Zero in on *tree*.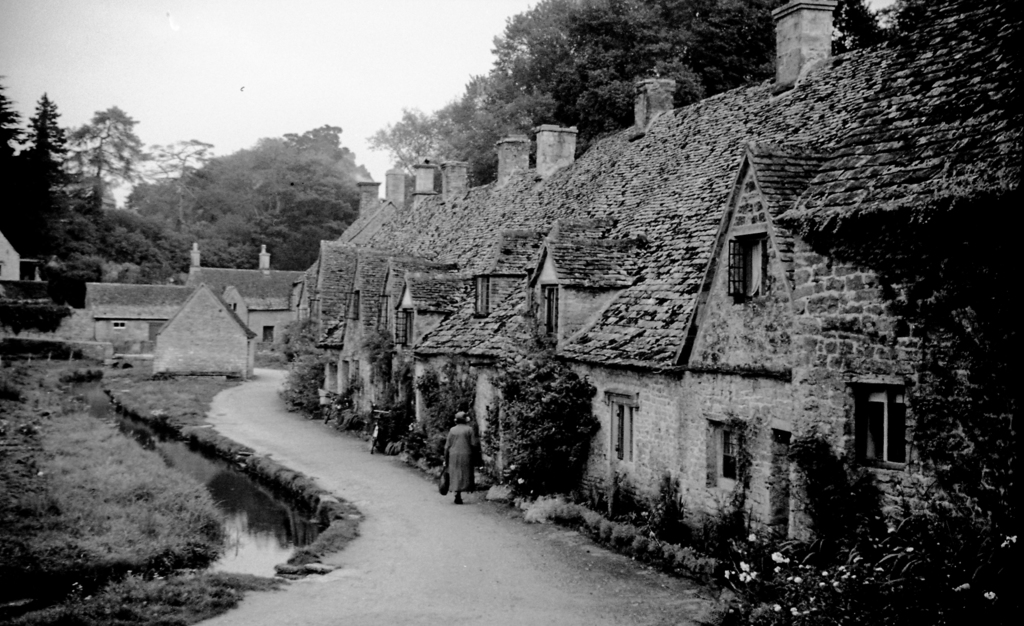
Zeroed in: {"left": 373, "top": 104, "right": 484, "bottom": 181}.
